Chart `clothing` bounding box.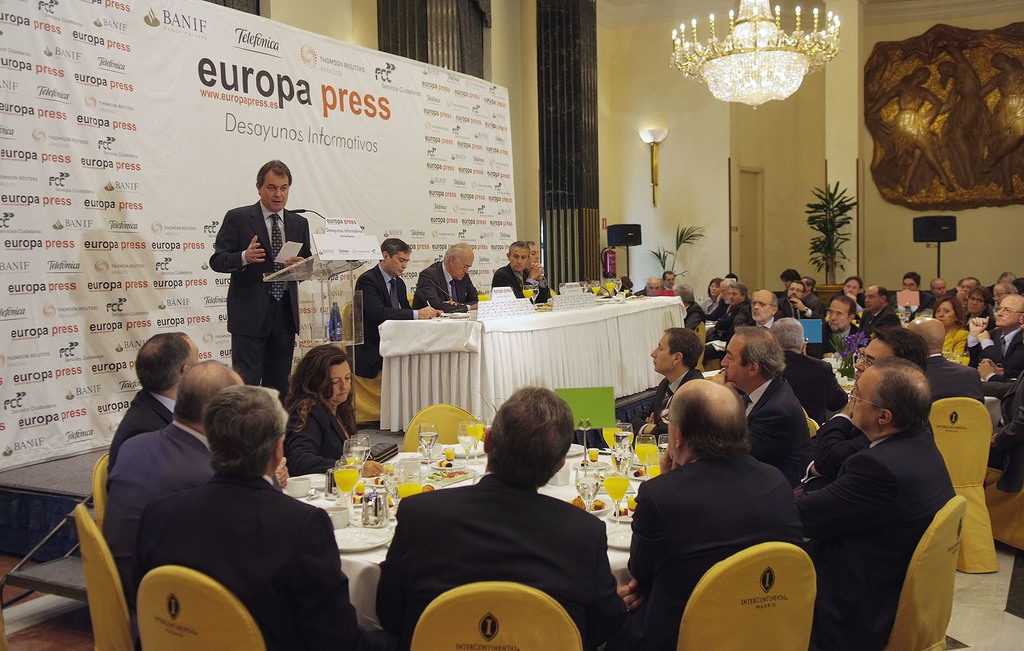
Charted: rect(780, 350, 848, 429).
